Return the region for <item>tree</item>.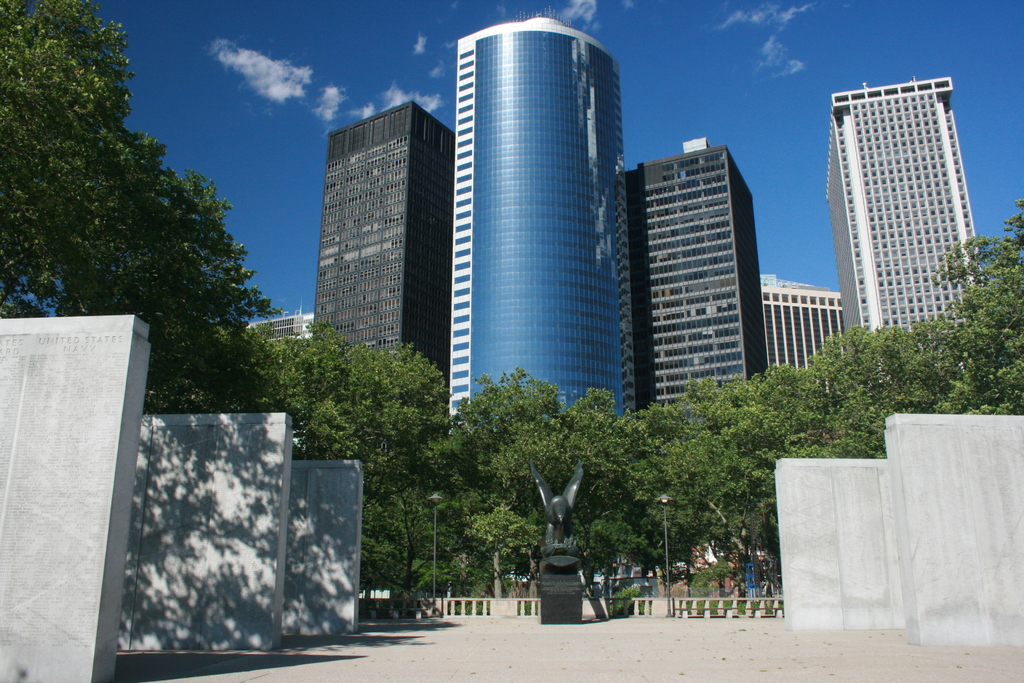
bbox(754, 363, 823, 563).
